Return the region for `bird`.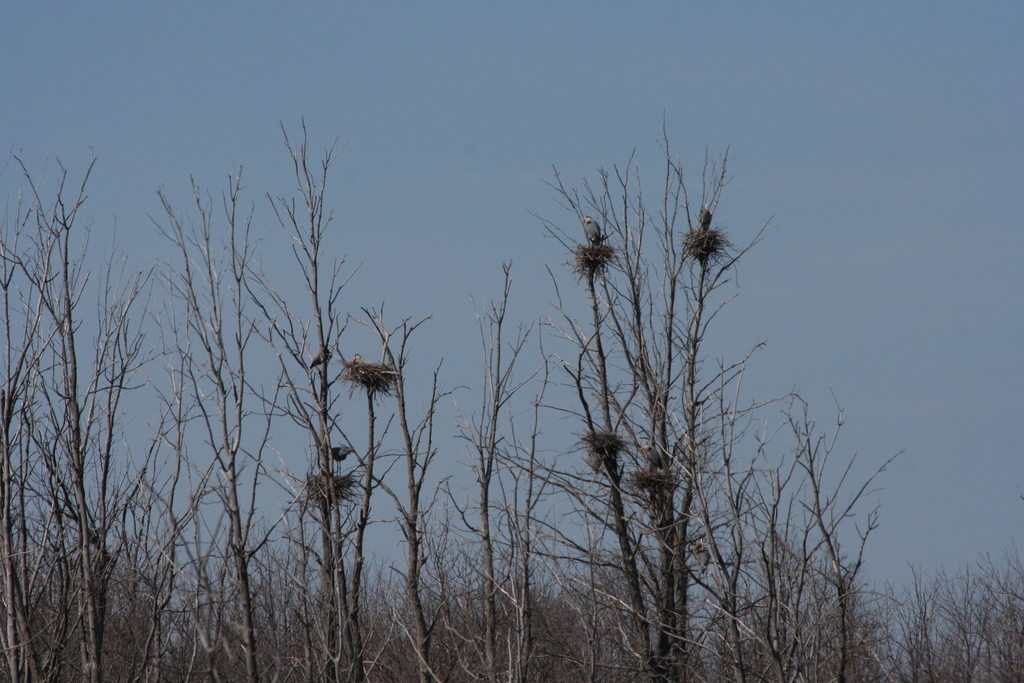
box(698, 206, 719, 236).
